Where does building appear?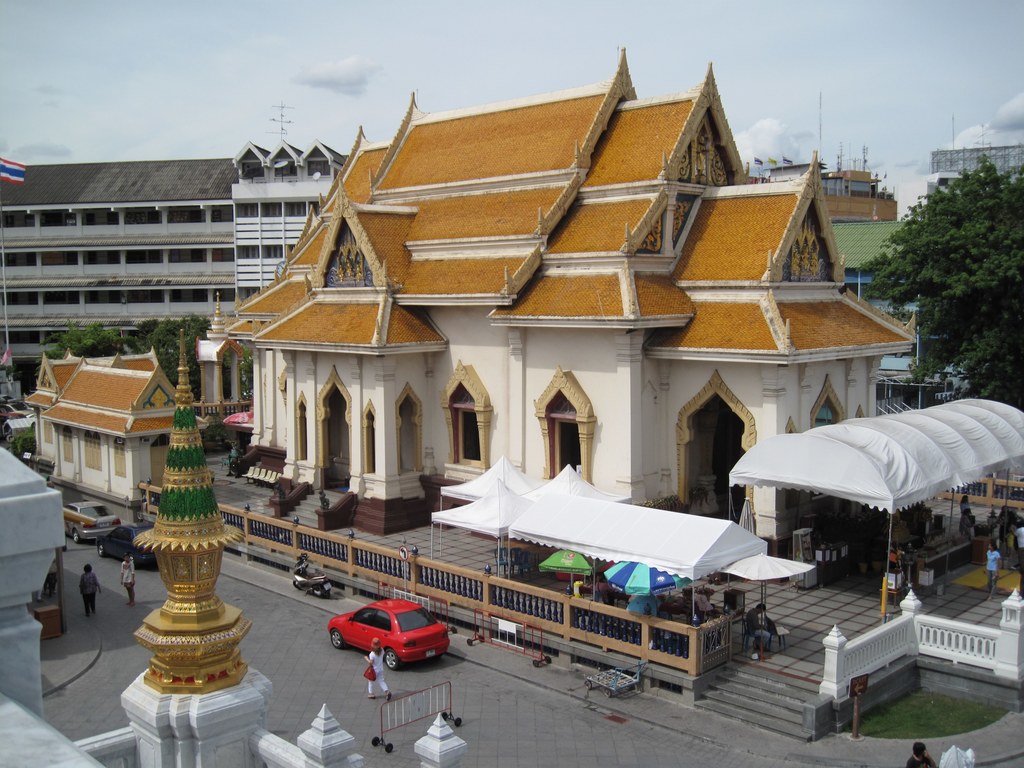
Appears at bbox(230, 103, 344, 314).
